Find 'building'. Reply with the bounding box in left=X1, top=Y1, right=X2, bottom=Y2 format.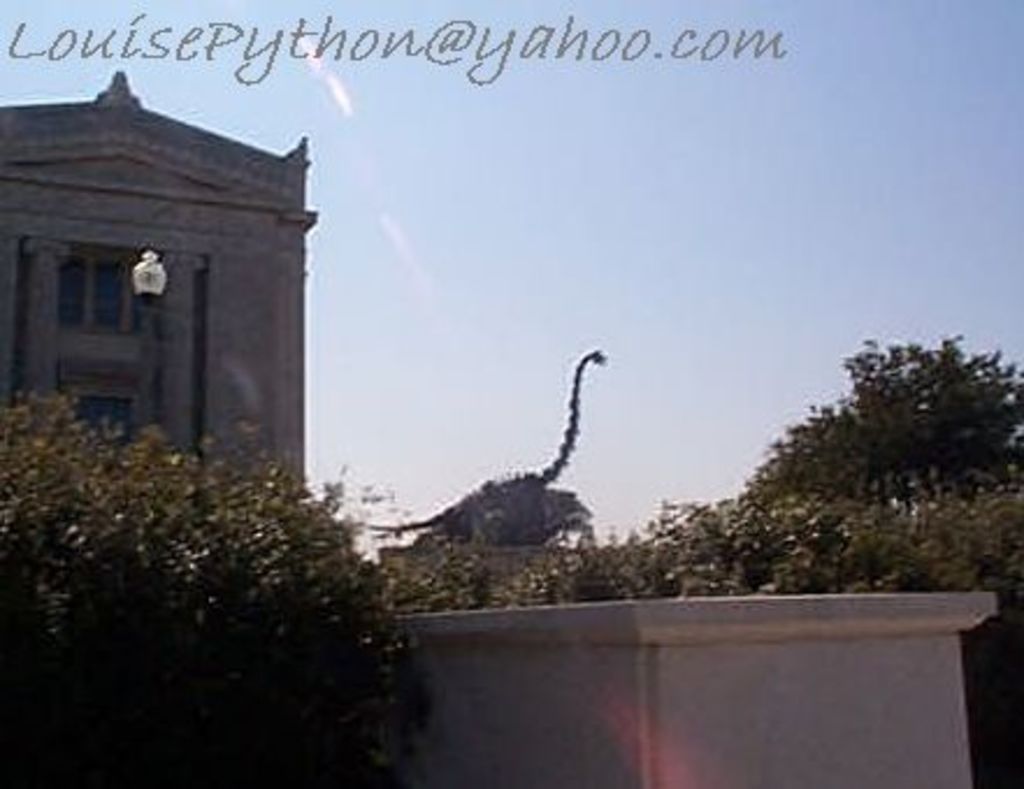
left=0, top=70, right=318, bottom=483.
